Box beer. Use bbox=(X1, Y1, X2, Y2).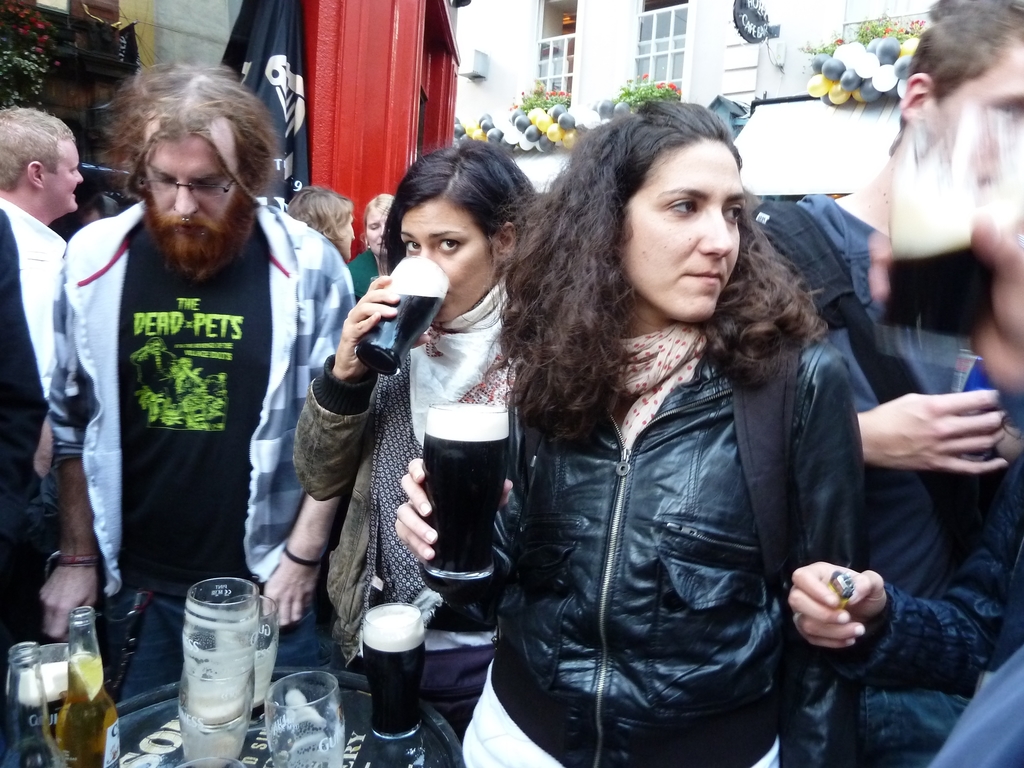
bbox=(163, 572, 262, 767).
